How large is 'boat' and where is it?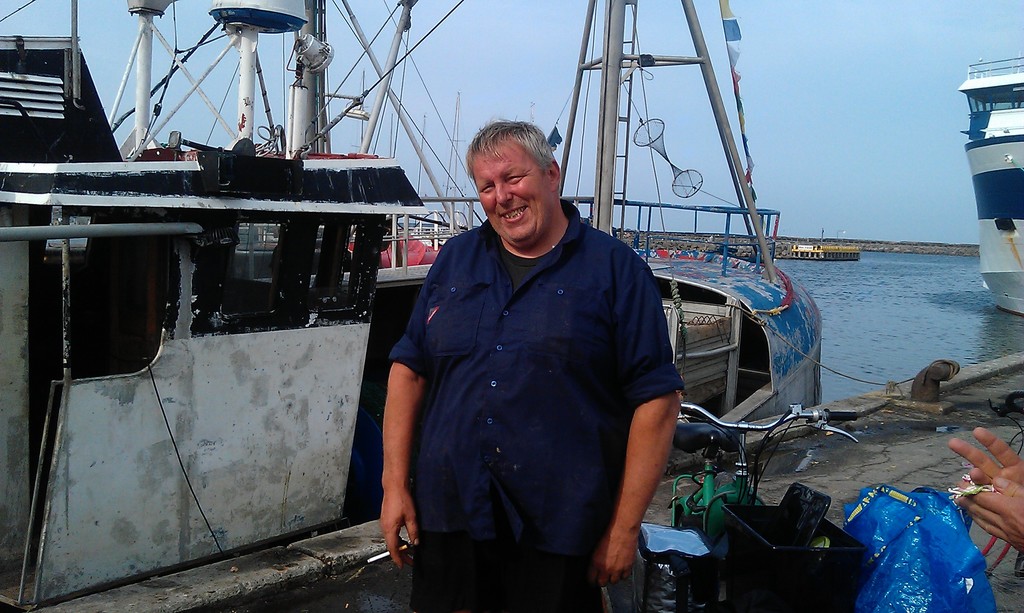
Bounding box: Rect(958, 52, 1023, 326).
